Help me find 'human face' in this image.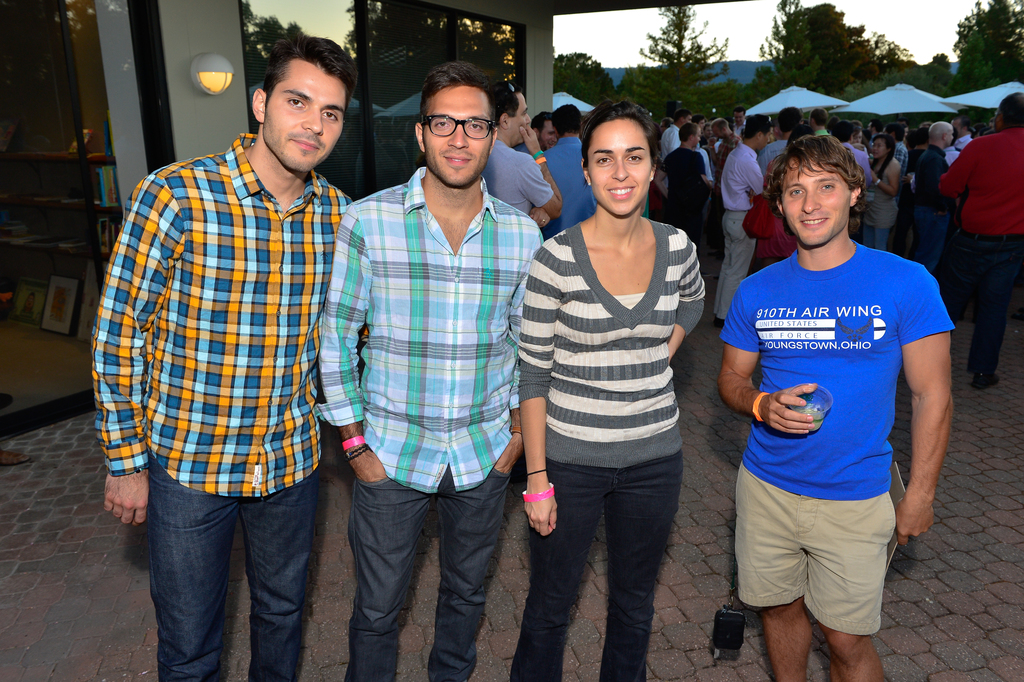
Found it: [x1=594, y1=130, x2=650, y2=213].
